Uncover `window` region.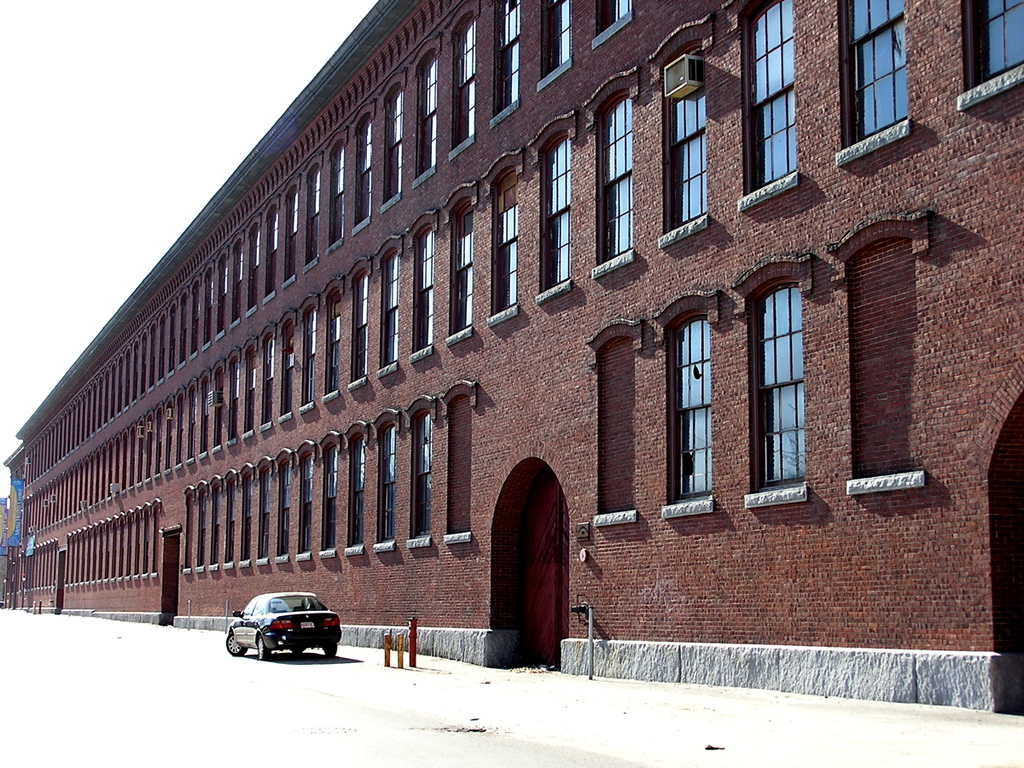
Uncovered: 215,262,228,330.
